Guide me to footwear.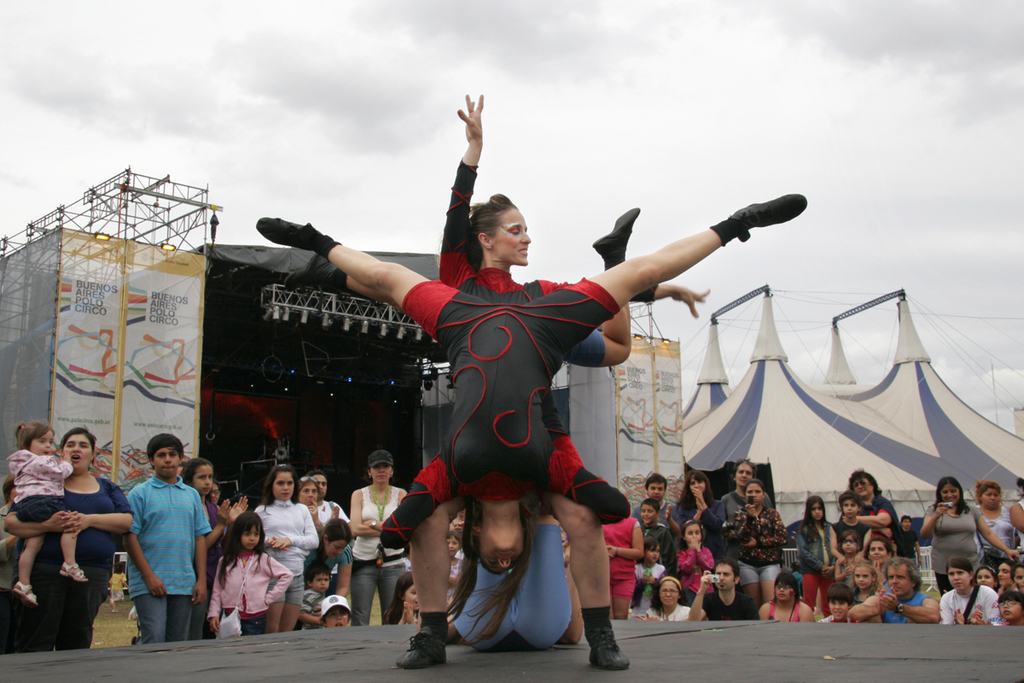
Guidance: 257,219,327,246.
